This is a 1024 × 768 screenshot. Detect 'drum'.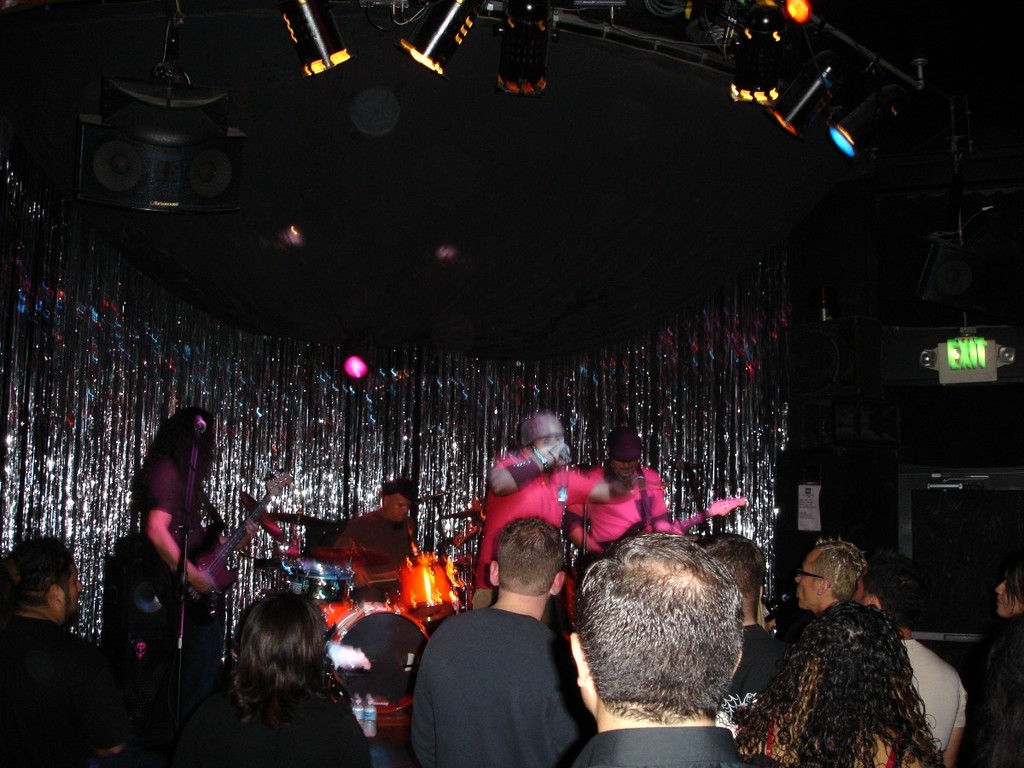
bbox=[330, 603, 430, 707].
